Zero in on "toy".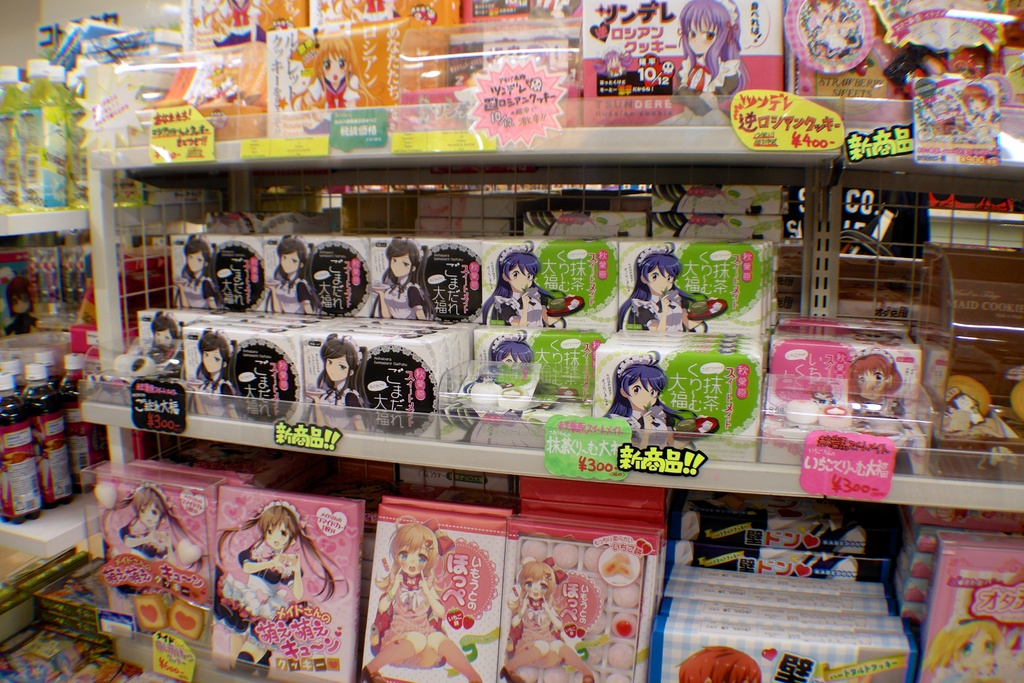
Zeroed in: x1=217, y1=497, x2=353, y2=679.
